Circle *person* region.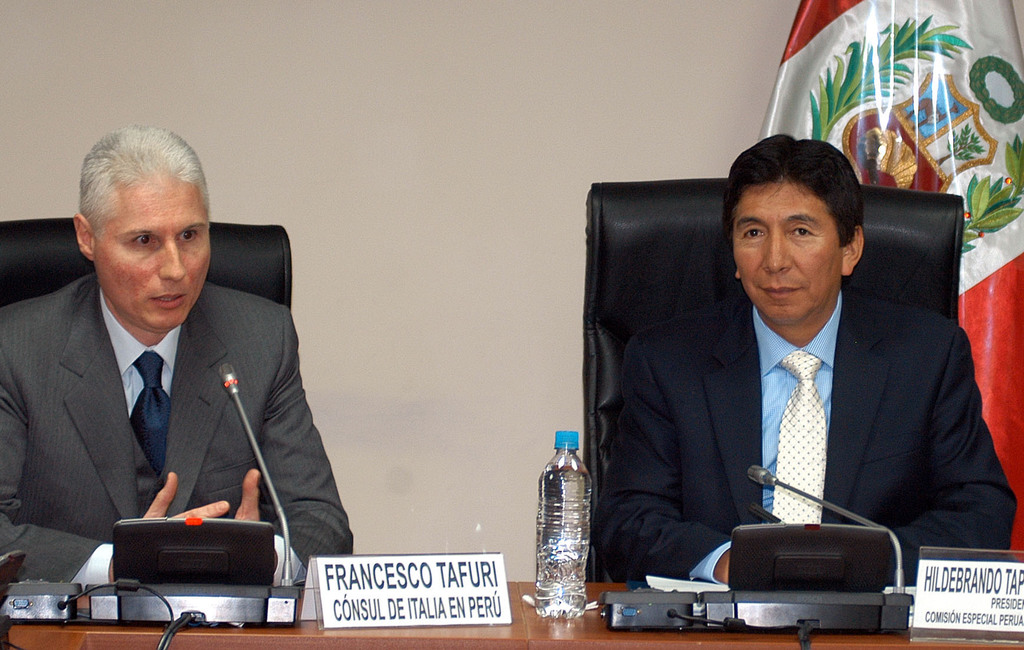
Region: [left=0, top=126, right=351, bottom=592].
